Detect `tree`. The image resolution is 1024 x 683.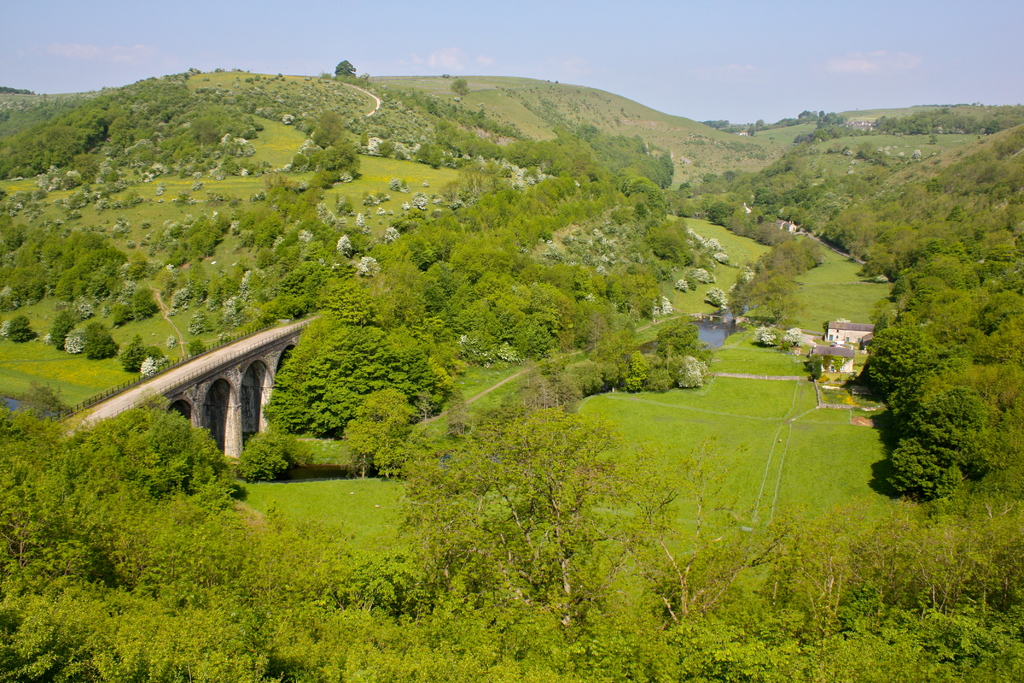
[x1=649, y1=490, x2=1023, y2=682].
